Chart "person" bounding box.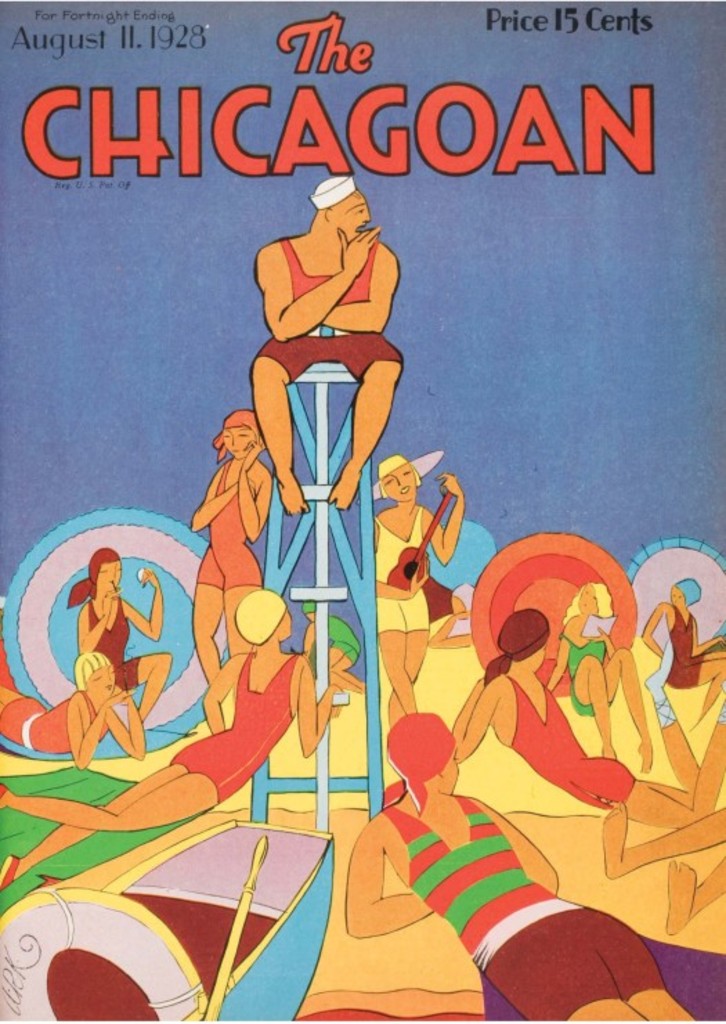
Charted: [346,704,701,1023].
